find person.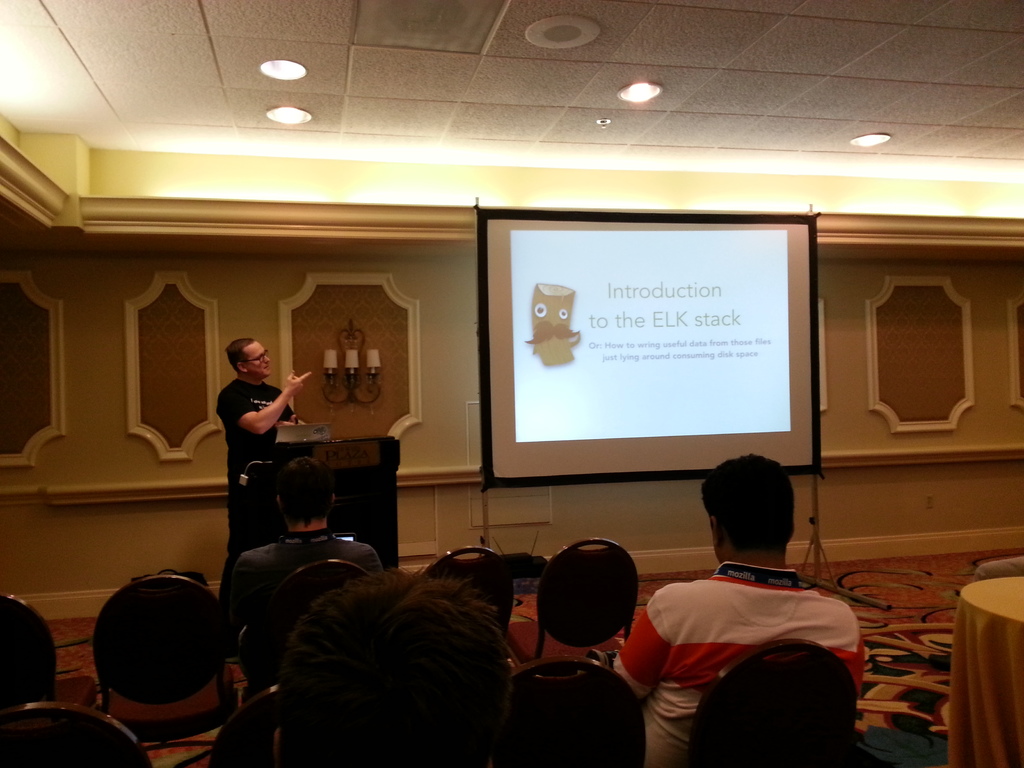
612:456:868:767.
